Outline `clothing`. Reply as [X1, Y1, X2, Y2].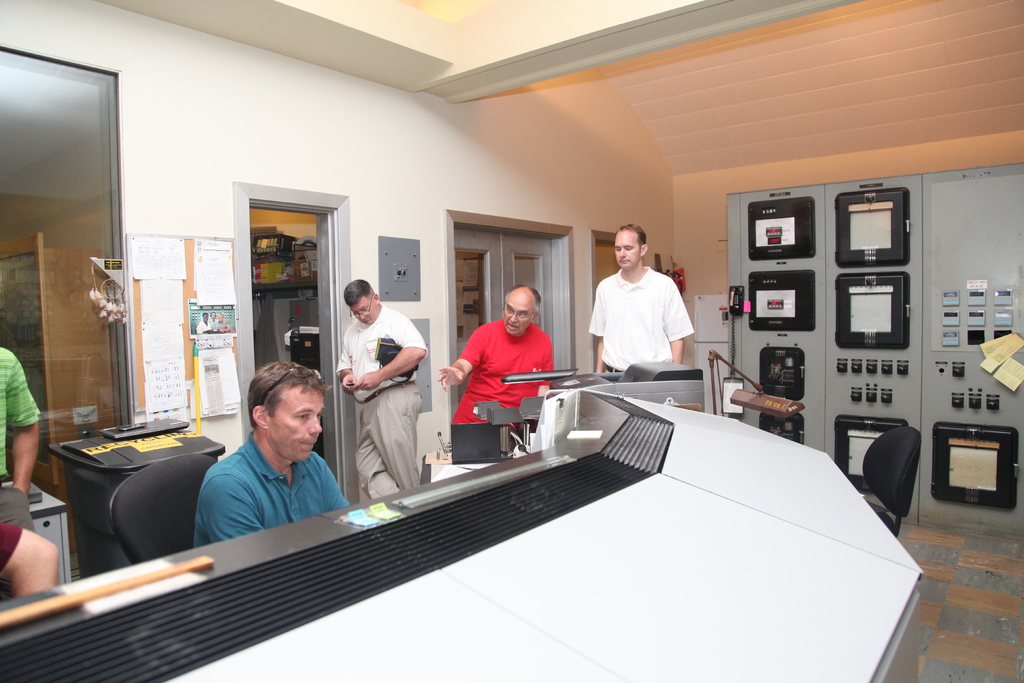
[0, 524, 22, 569].
